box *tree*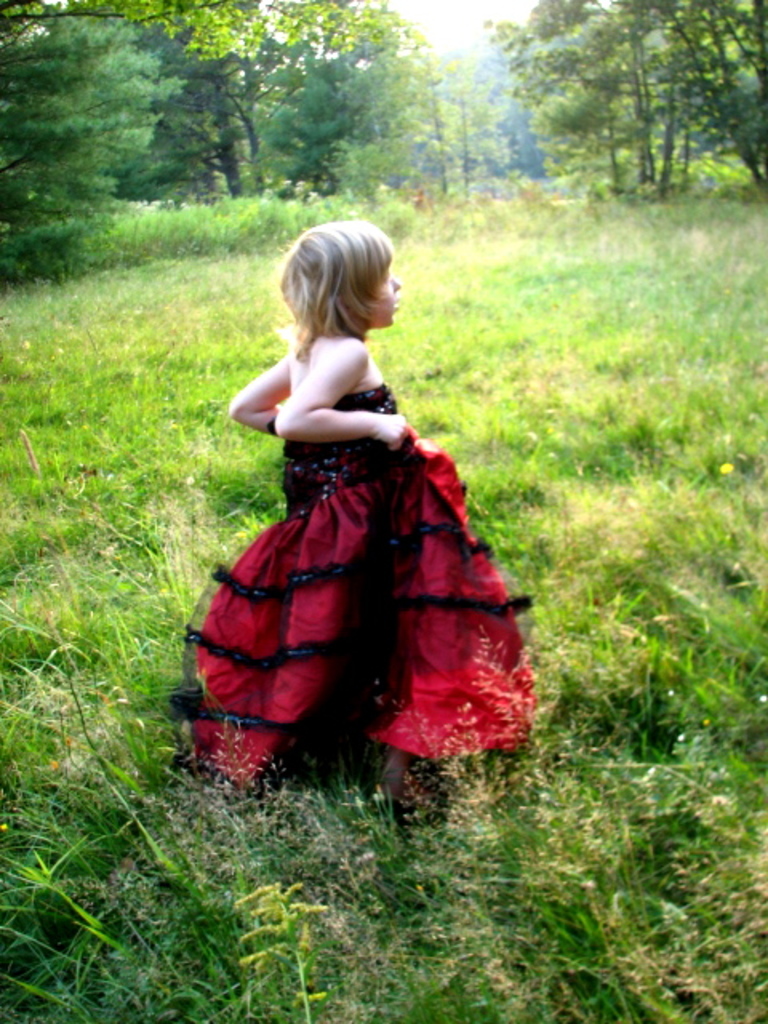
l=454, t=43, r=504, b=198
